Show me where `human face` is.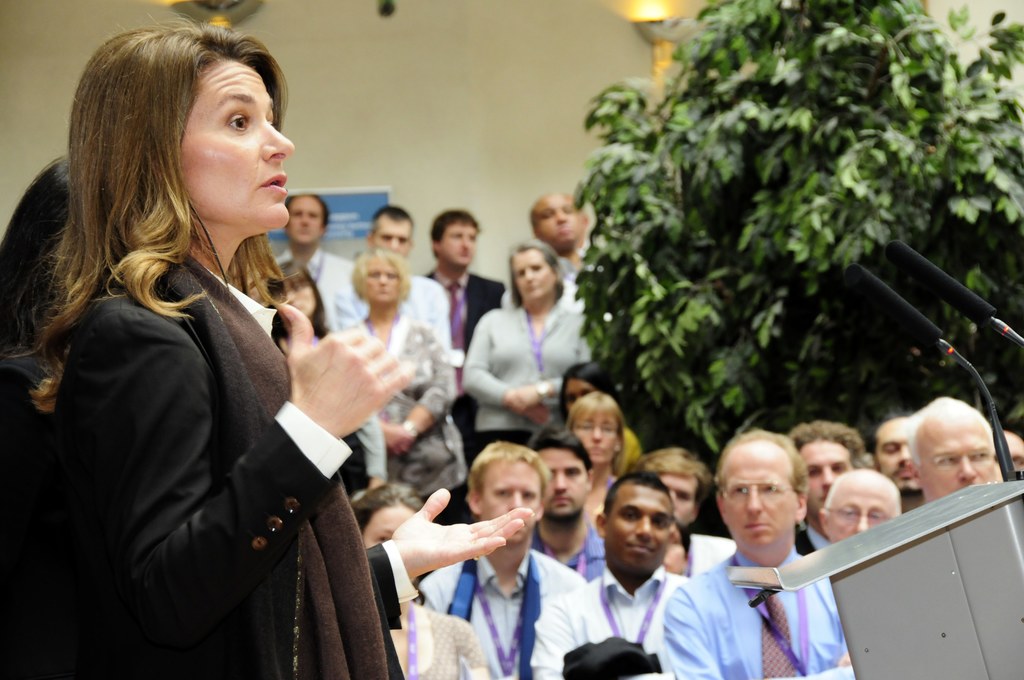
`human face` is at Rect(368, 216, 410, 257).
